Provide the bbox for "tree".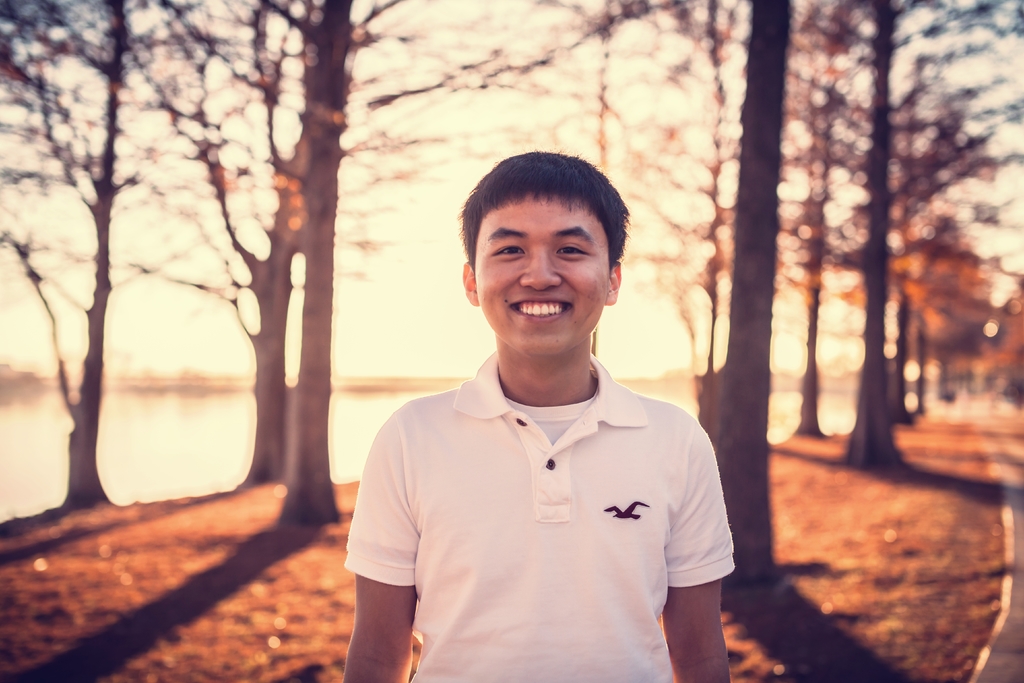
bbox=[152, 0, 428, 484].
